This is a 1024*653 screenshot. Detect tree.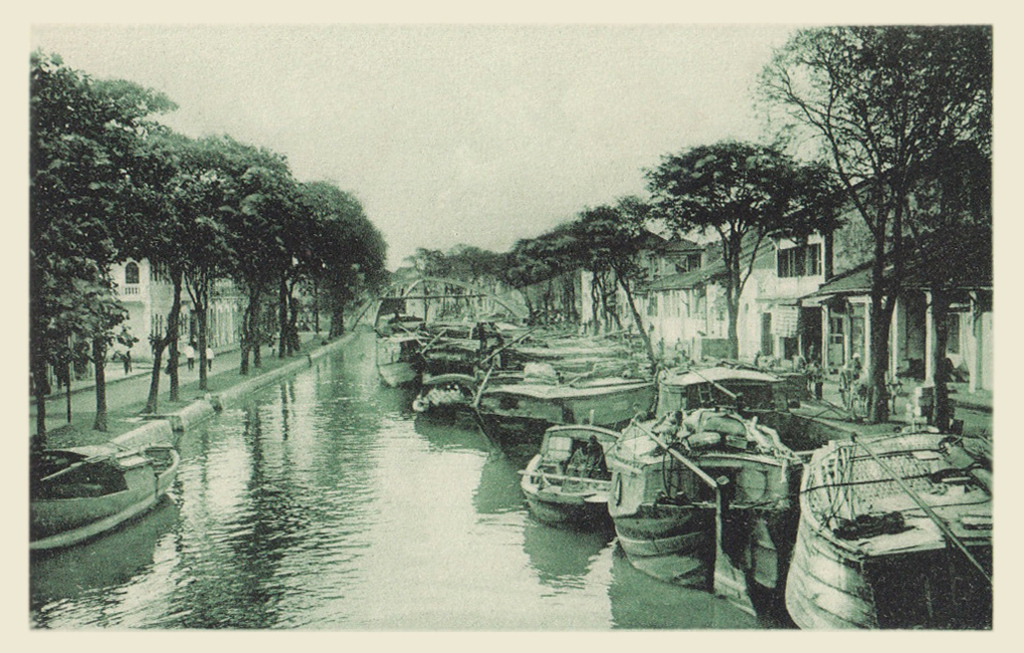
crop(268, 183, 353, 351).
